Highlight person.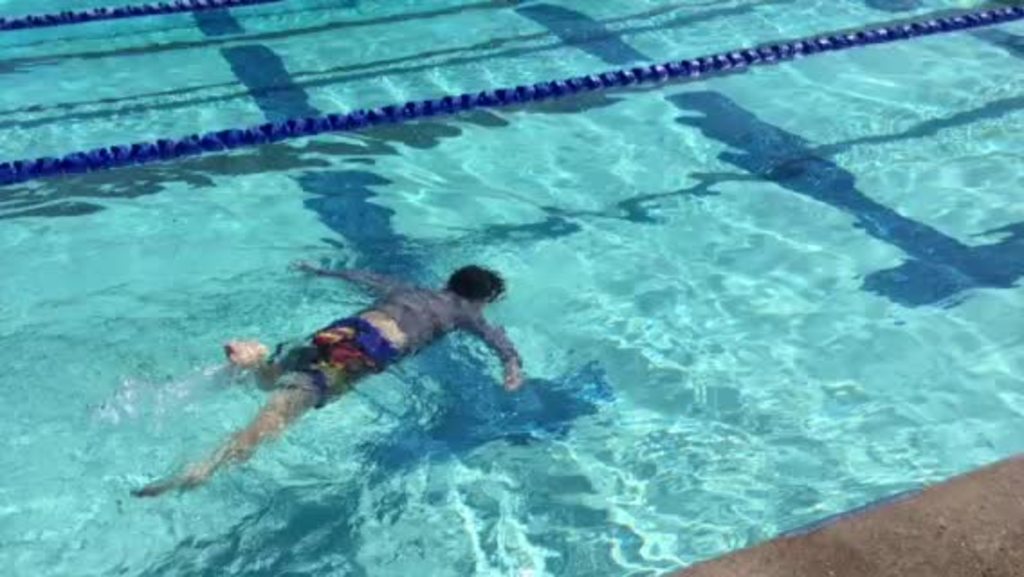
Highlighted region: 115 261 541 517.
